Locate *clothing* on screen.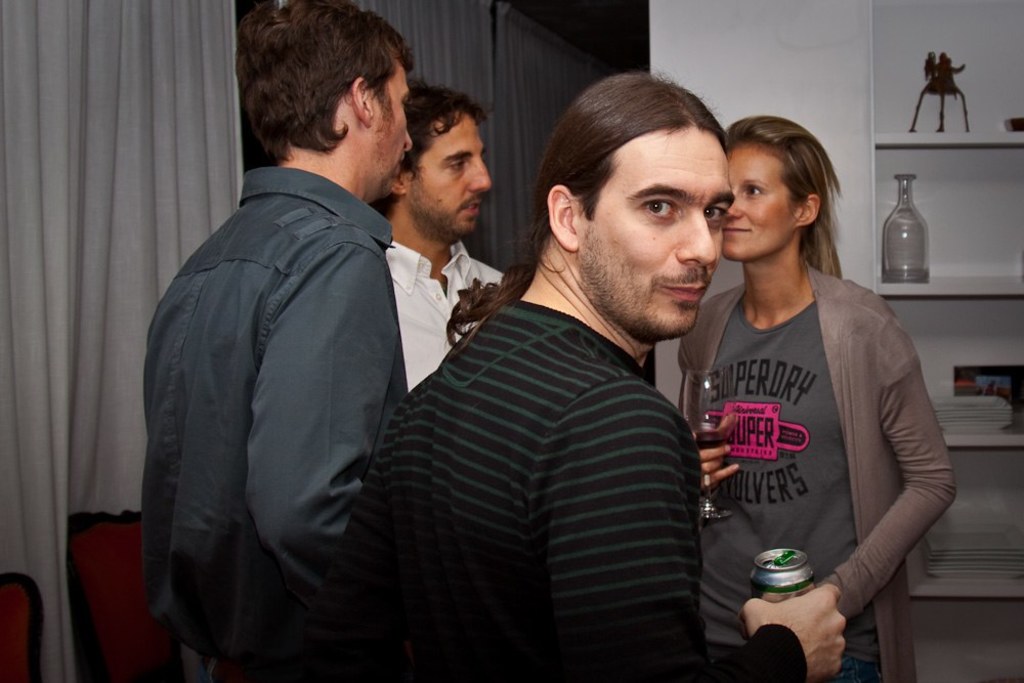
On screen at box=[348, 303, 811, 680].
